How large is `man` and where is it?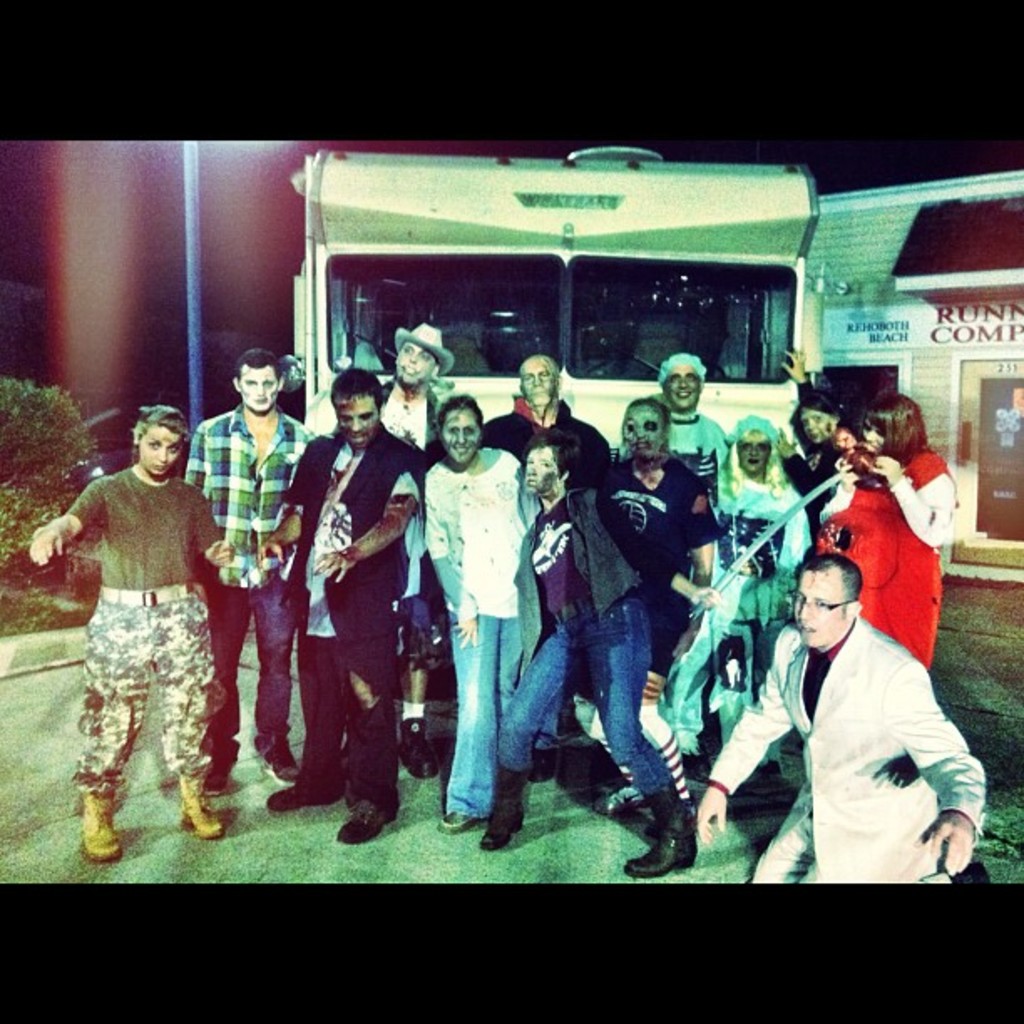
Bounding box: bbox=[689, 561, 994, 890].
